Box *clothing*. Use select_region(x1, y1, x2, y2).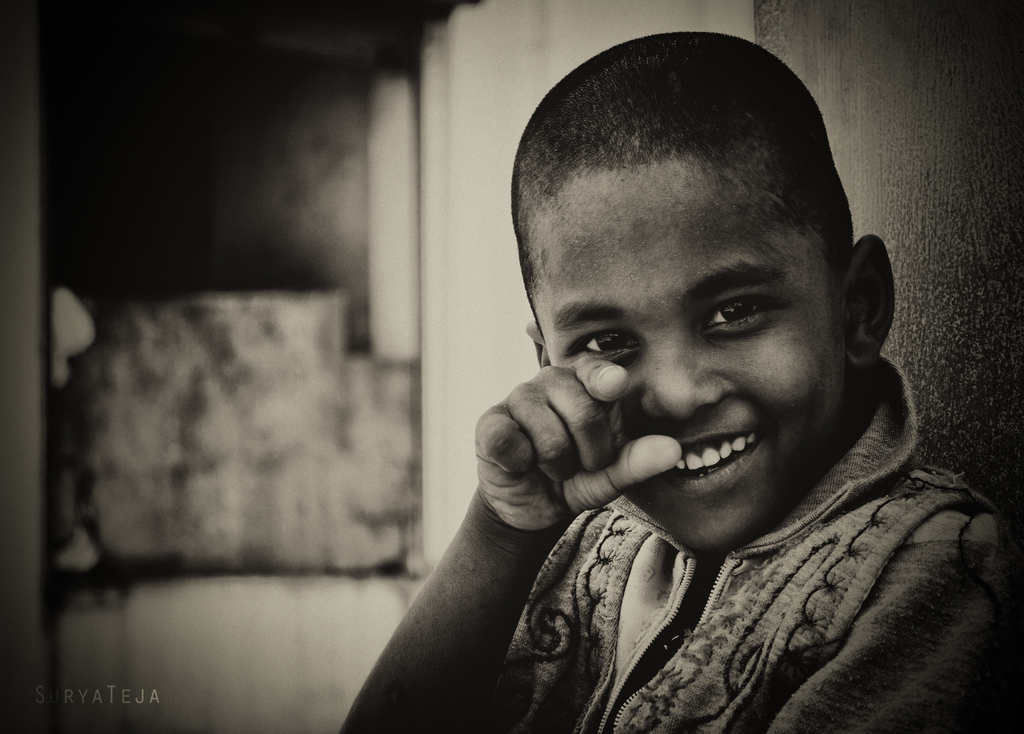
select_region(464, 369, 1023, 733).
